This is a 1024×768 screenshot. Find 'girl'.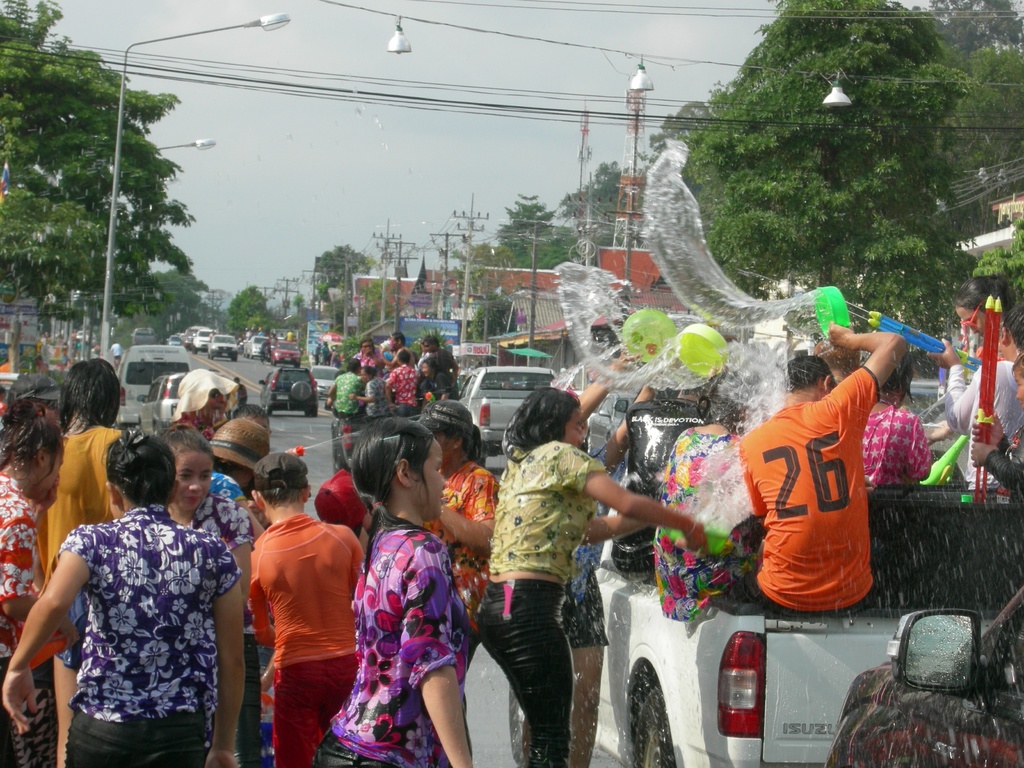
Bounding box: [left=0, top=395, right=79, bottom=767].
